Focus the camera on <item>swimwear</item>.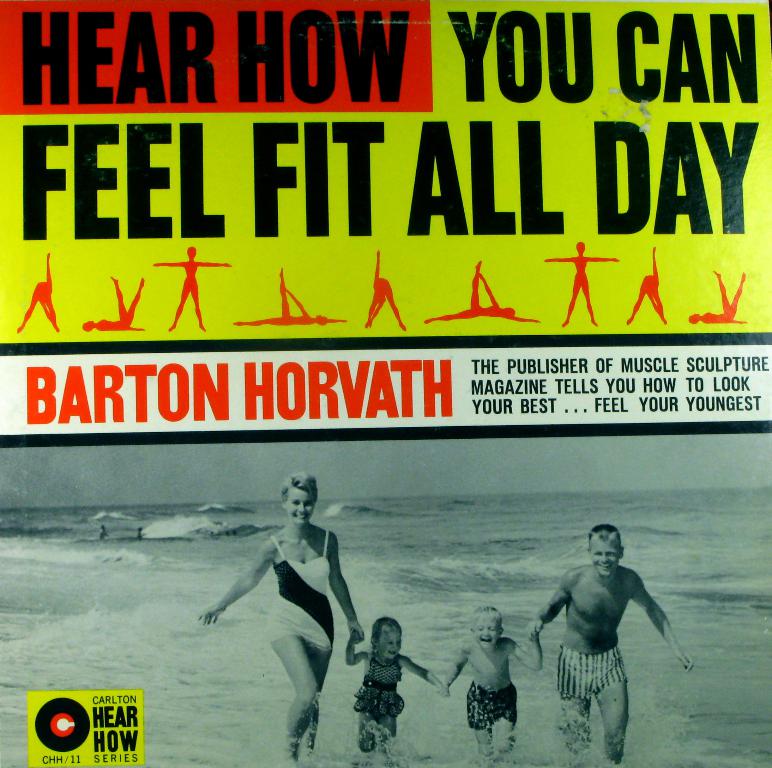
Focus region: [x1=458, y1=676, x2=529, y2=732].
